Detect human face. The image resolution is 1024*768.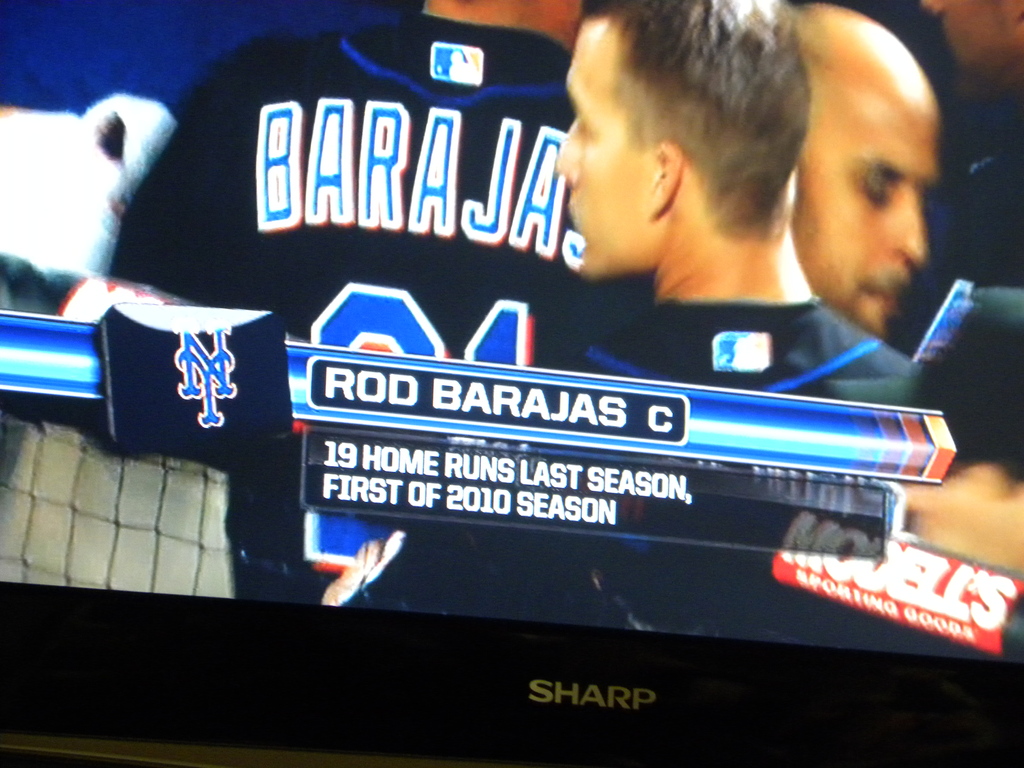
788,64,929,335.
